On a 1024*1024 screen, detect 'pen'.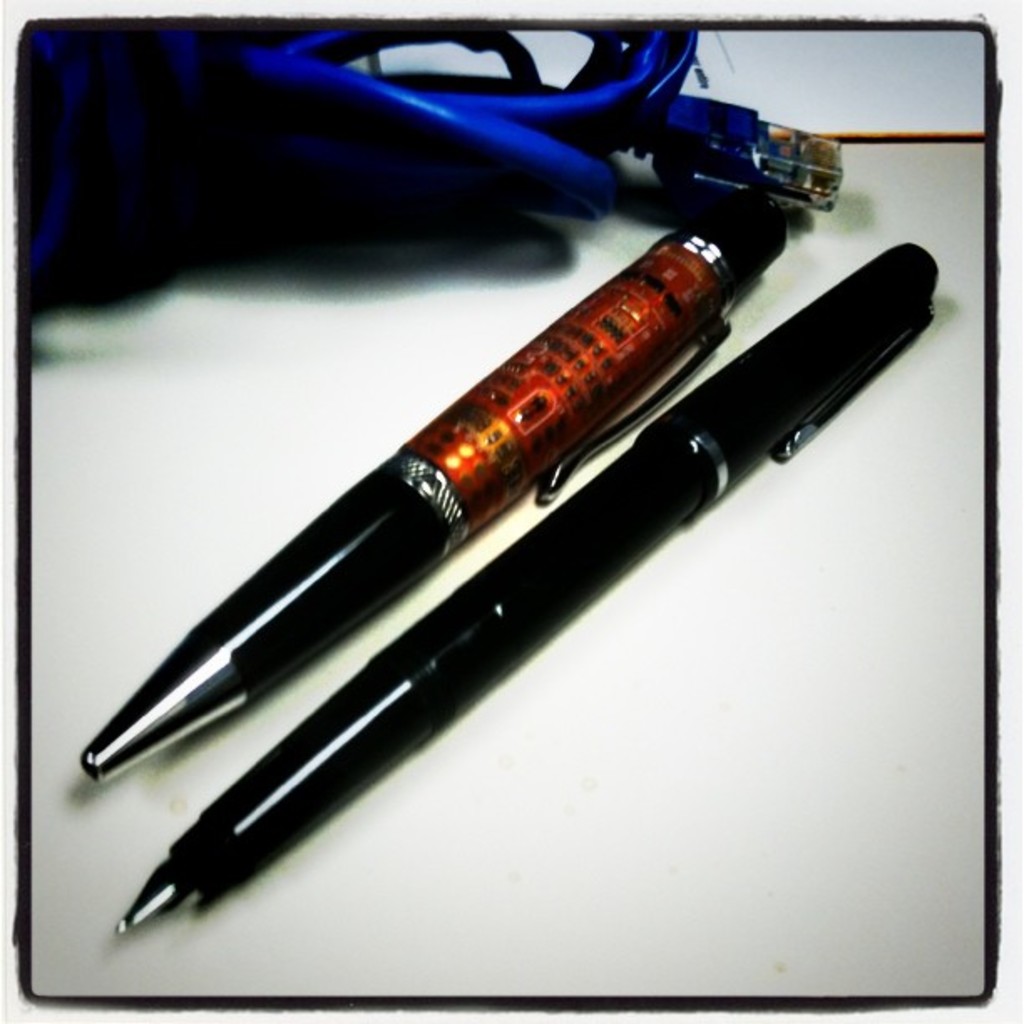
bbox(65, 184, 808, 791).
